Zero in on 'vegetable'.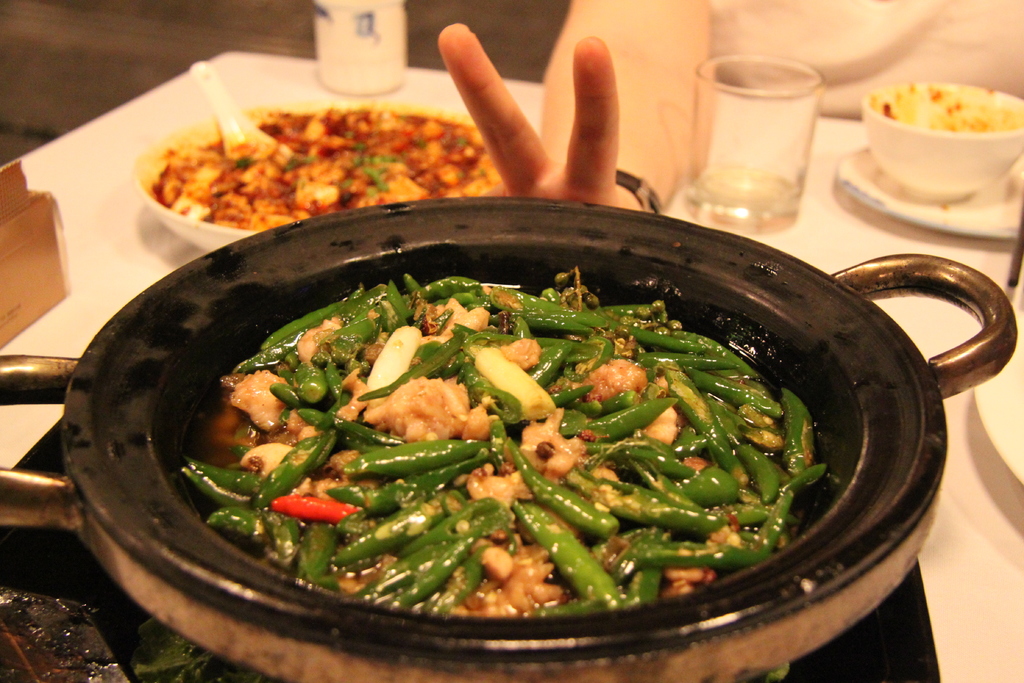
Zeroed in: <region>627, 491, 735, 548</region>.
